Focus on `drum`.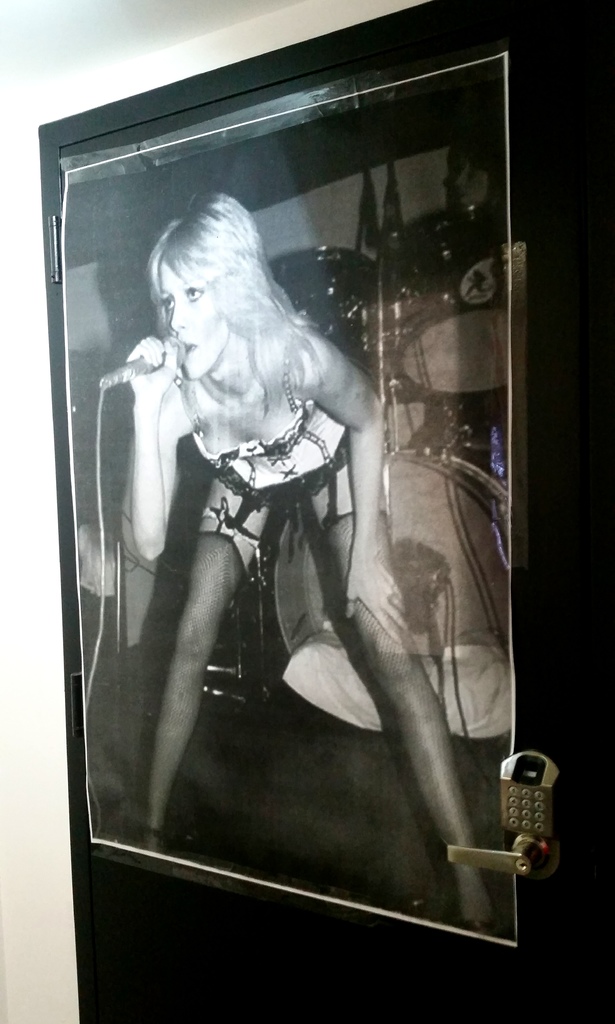
Focused at crop(279, 449, 510, 708).
